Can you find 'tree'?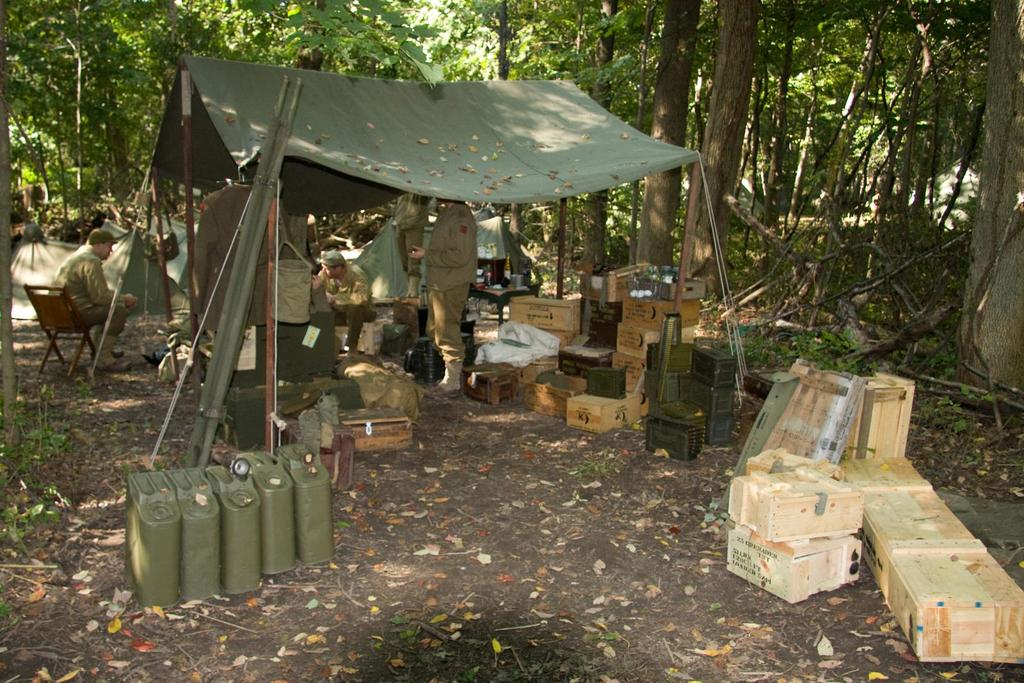
Yes, bounding box: 673/0/778/302.
